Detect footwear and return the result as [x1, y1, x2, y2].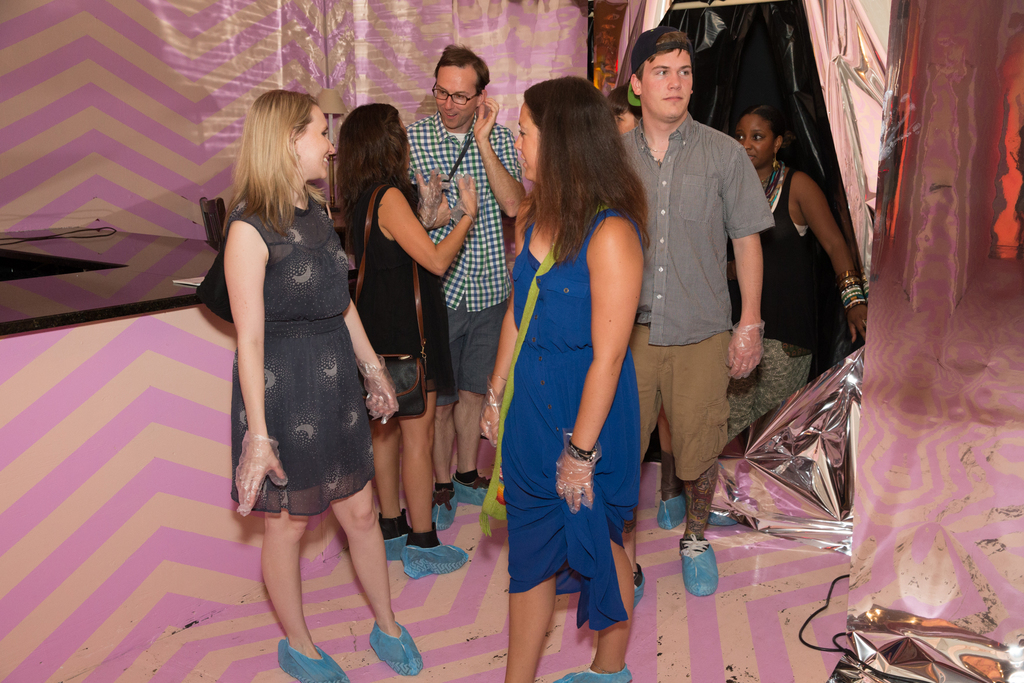
[407, 540, 467, 580].
